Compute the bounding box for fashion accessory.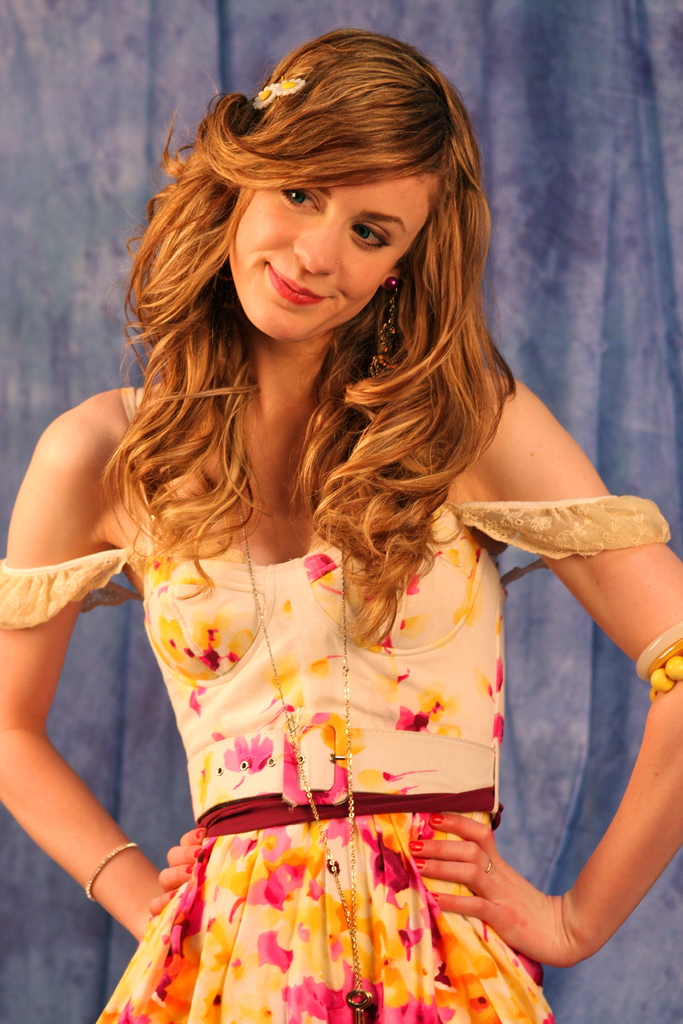
x1=252, y1=83, x2=278, y2=111.
